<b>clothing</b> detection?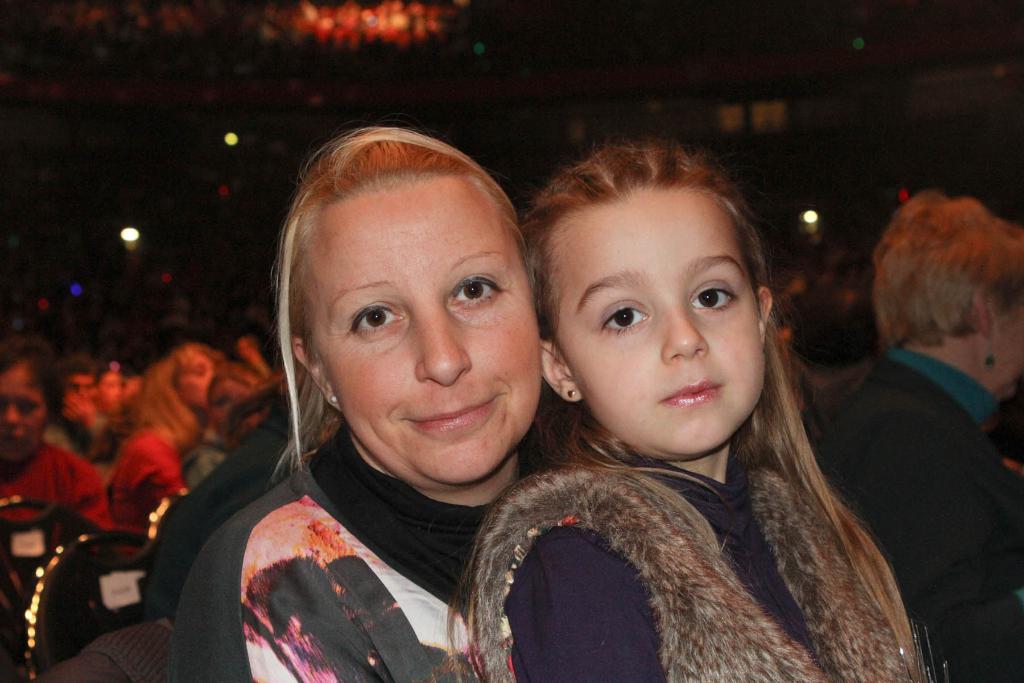
818:347:1023:682
